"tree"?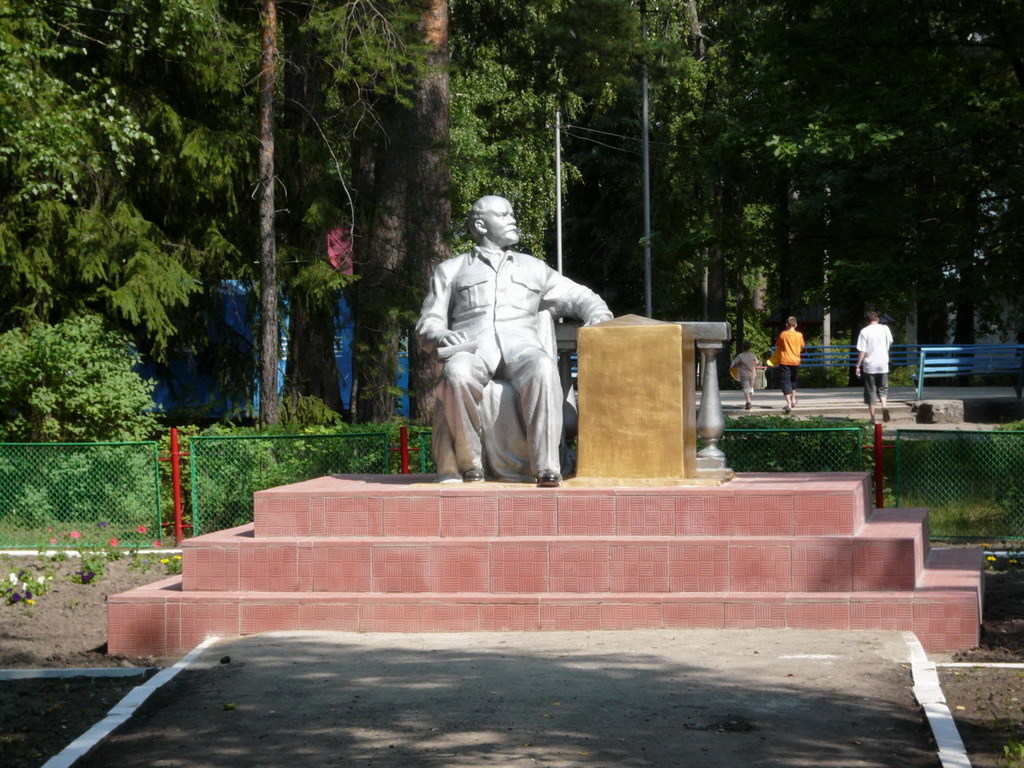
(left=407, top=0, right=454, bottom=422)
